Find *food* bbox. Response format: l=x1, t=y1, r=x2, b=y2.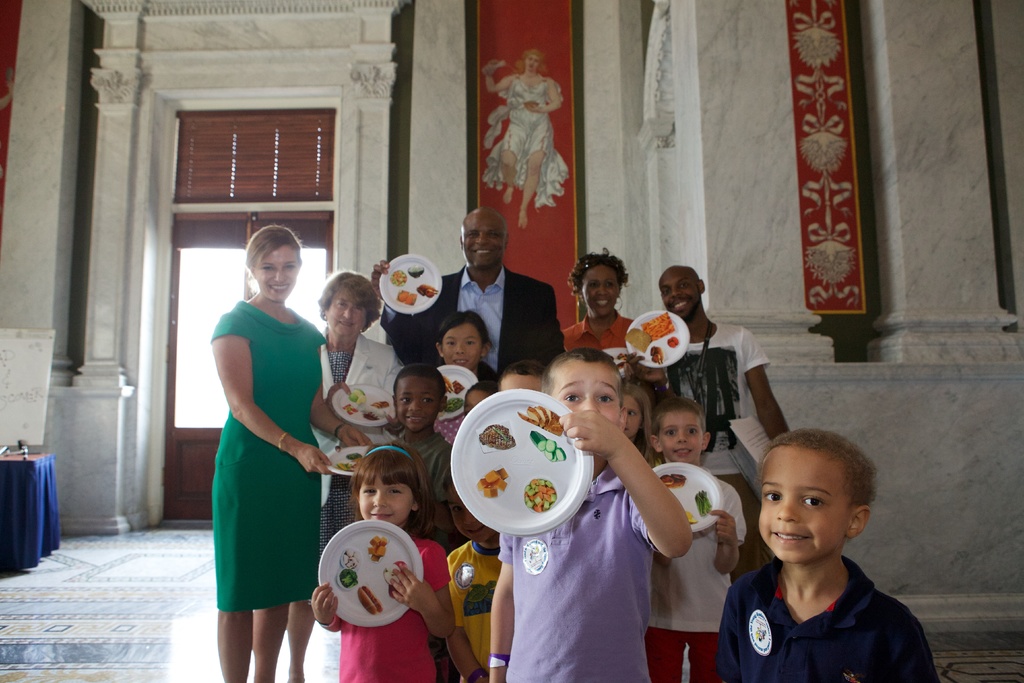
l=620, t=325, r=649, b=352.
